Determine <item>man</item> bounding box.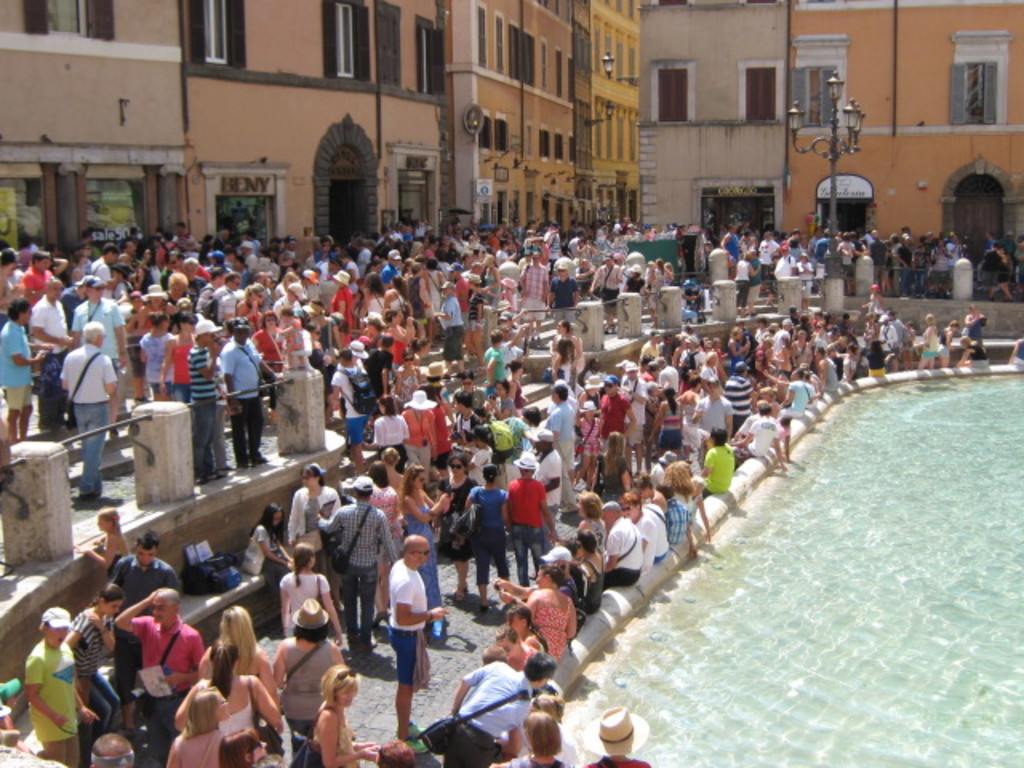
Determined: 26:608:104:766.
